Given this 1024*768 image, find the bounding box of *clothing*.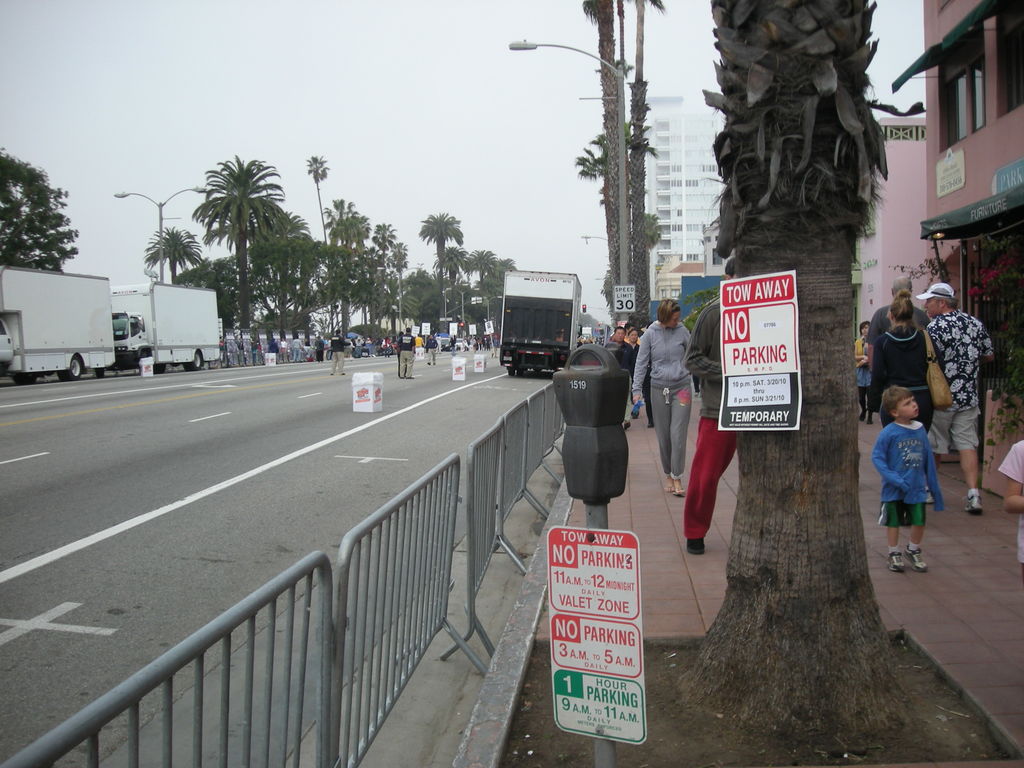
x1=682, y1=294, x2=742, y2=543.
